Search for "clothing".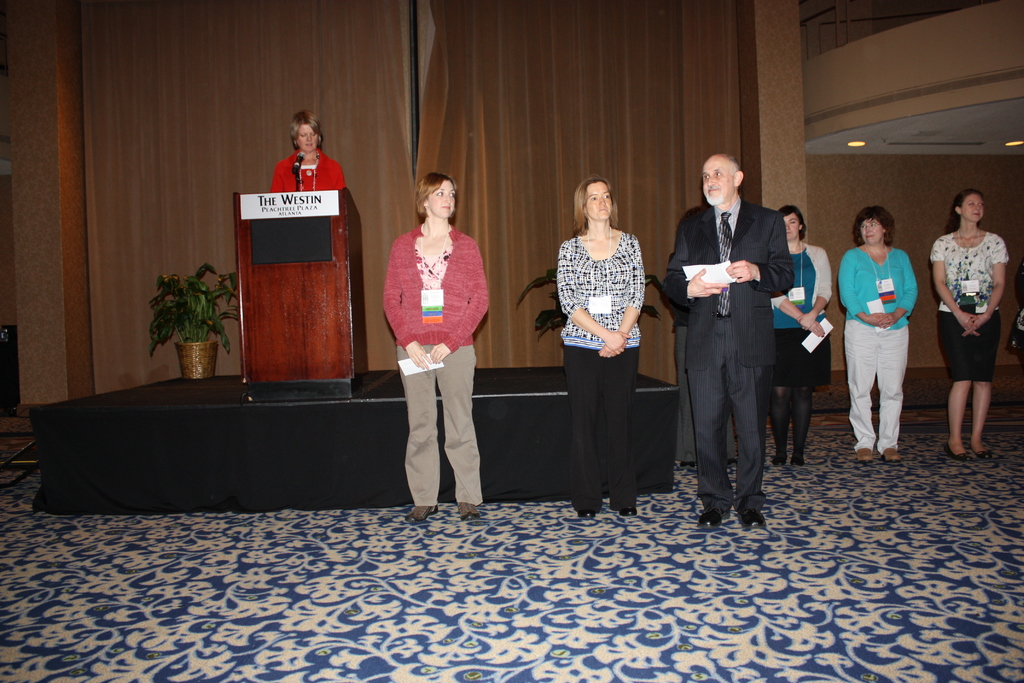
Found at <box>556,229,637,513</box>.
